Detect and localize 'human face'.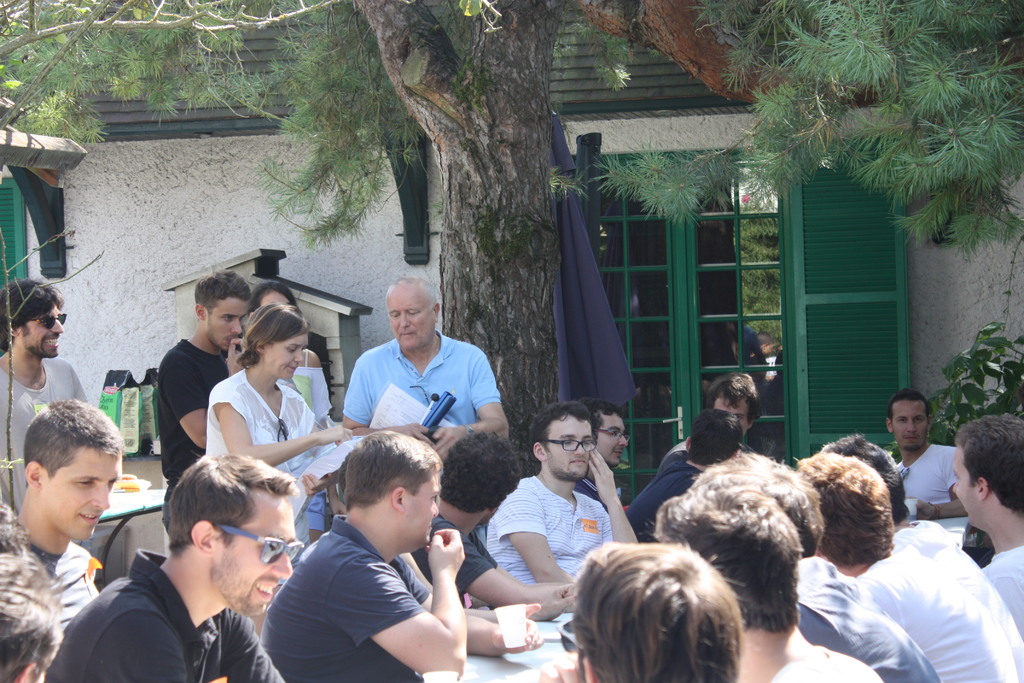
Localized at 545 416 591 479.
